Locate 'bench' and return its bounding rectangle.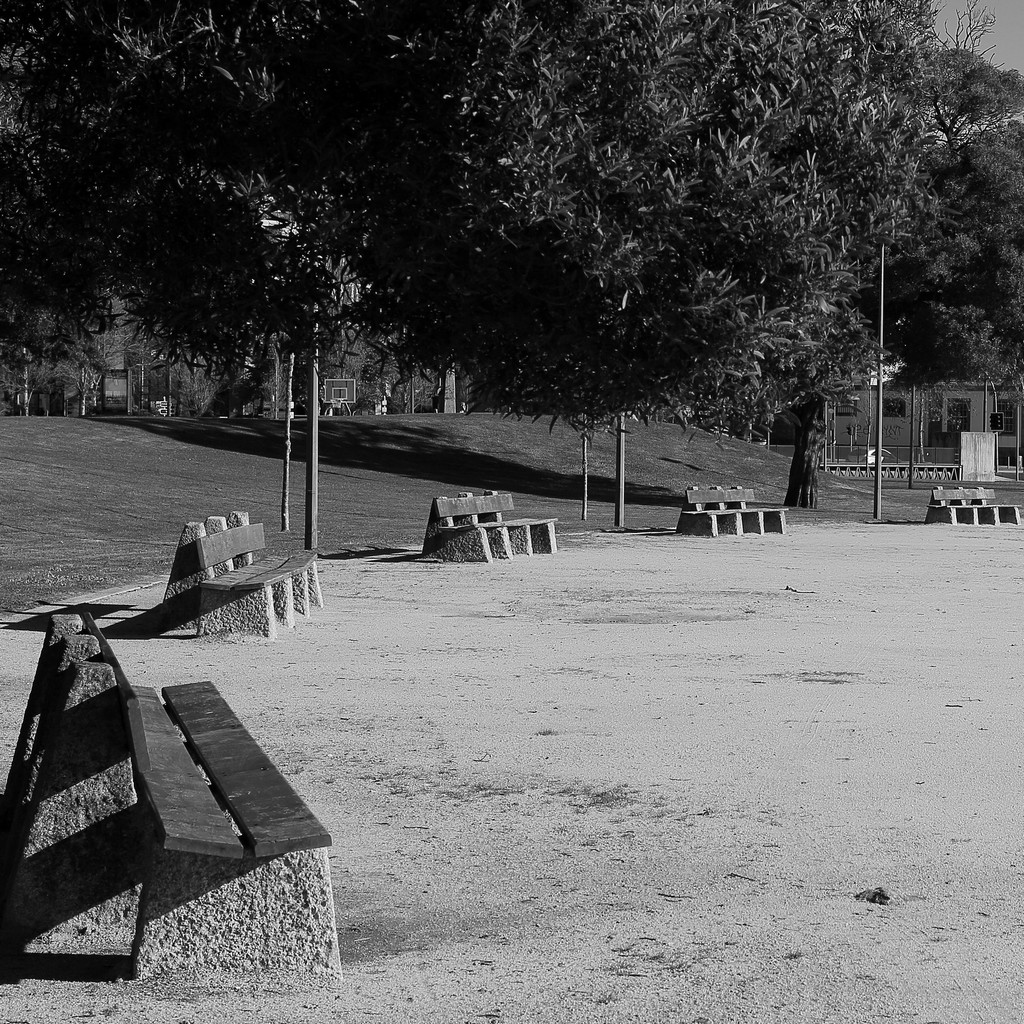
l=678, t=487, r=788, b=538.
